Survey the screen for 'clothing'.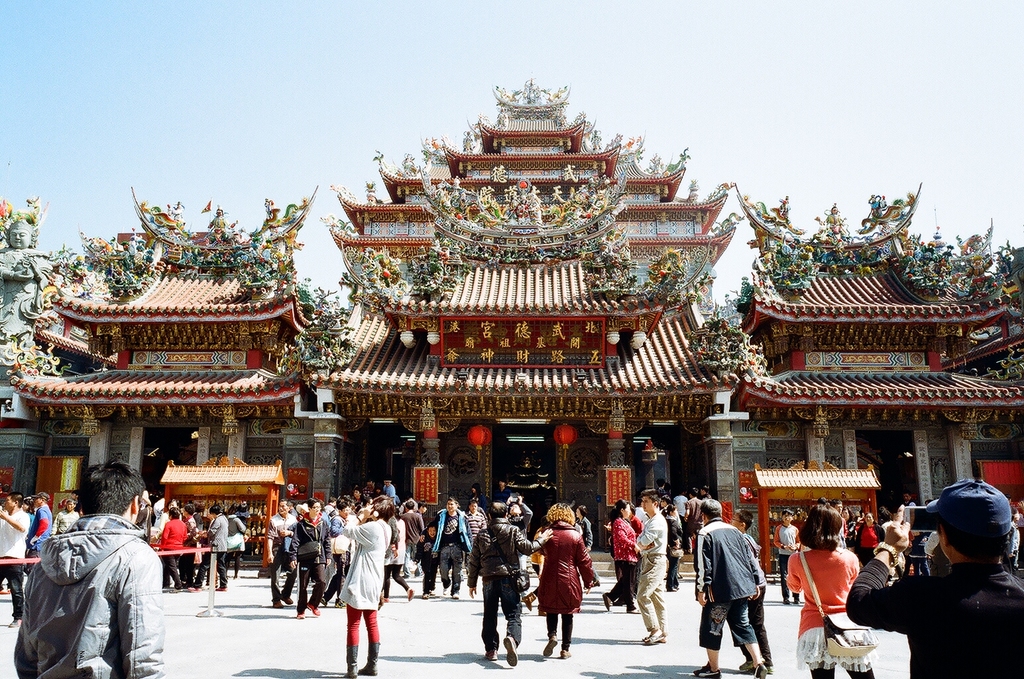
Survey found: bbox(632, 514, 671, 633).
